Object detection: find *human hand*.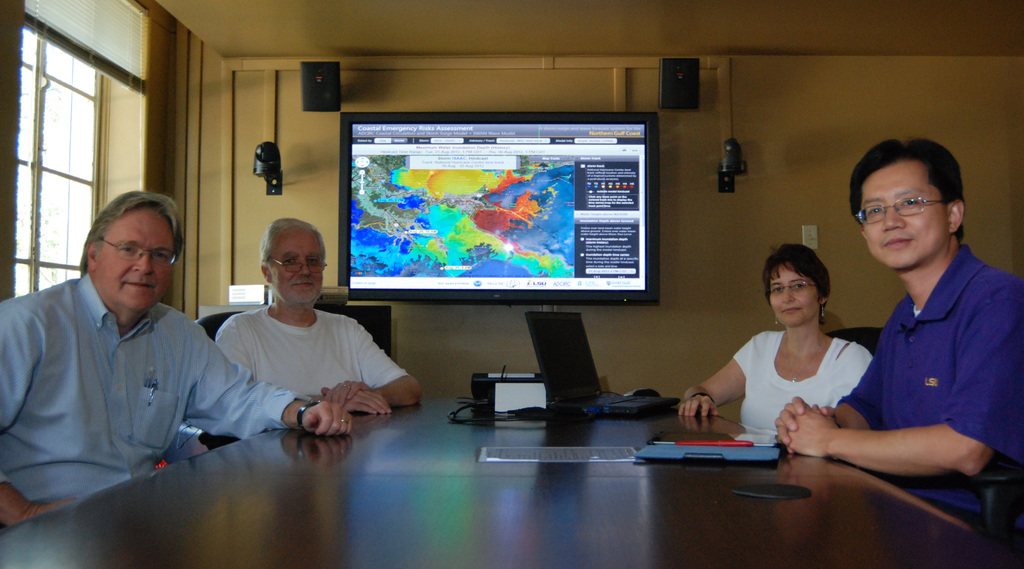
box(674, 393, 723, 419).
